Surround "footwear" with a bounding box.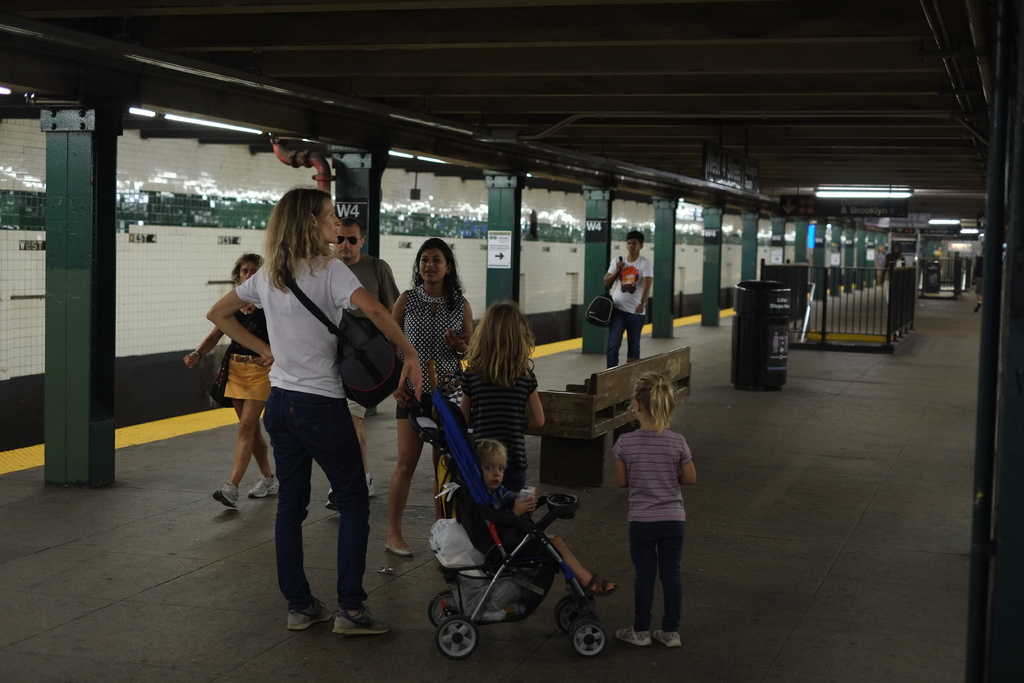
x1=285 y1=597 x2=323 y2=629.
